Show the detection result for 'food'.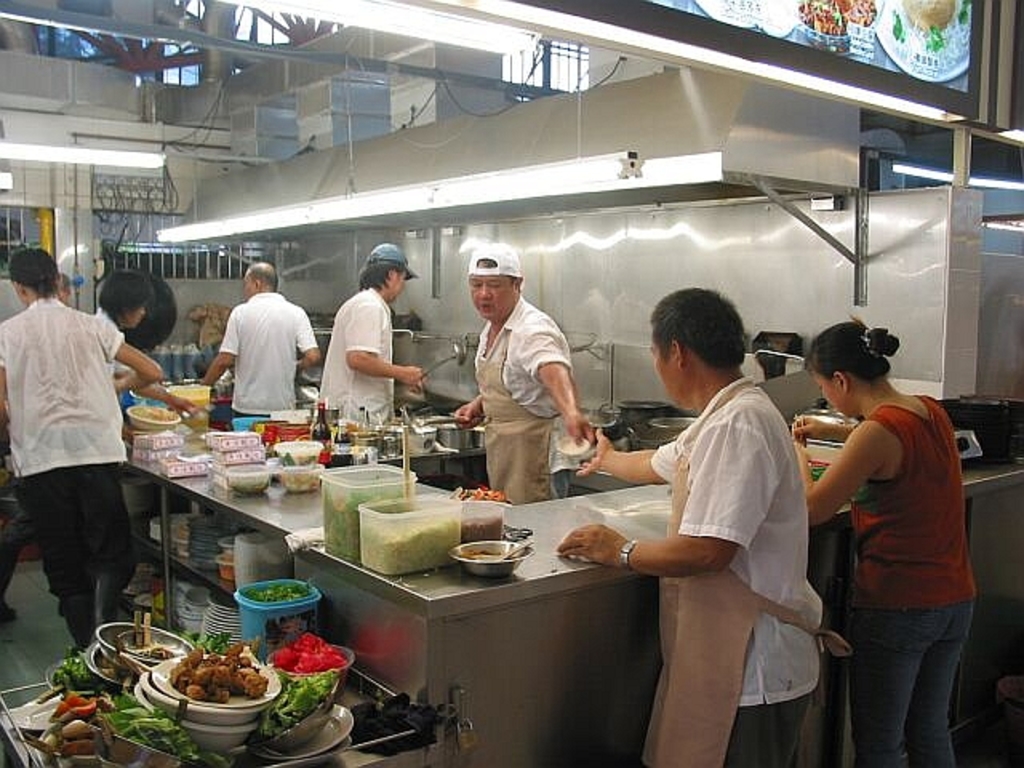
250, 584, 304, 598.
